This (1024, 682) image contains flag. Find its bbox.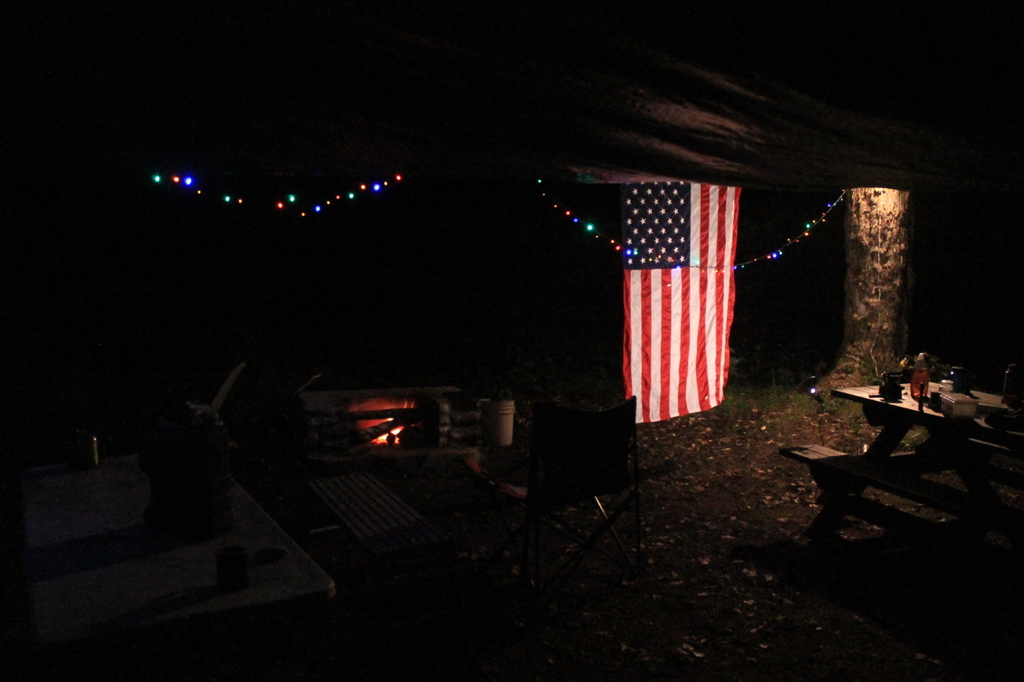
detection(619, 179, 739, 428).
